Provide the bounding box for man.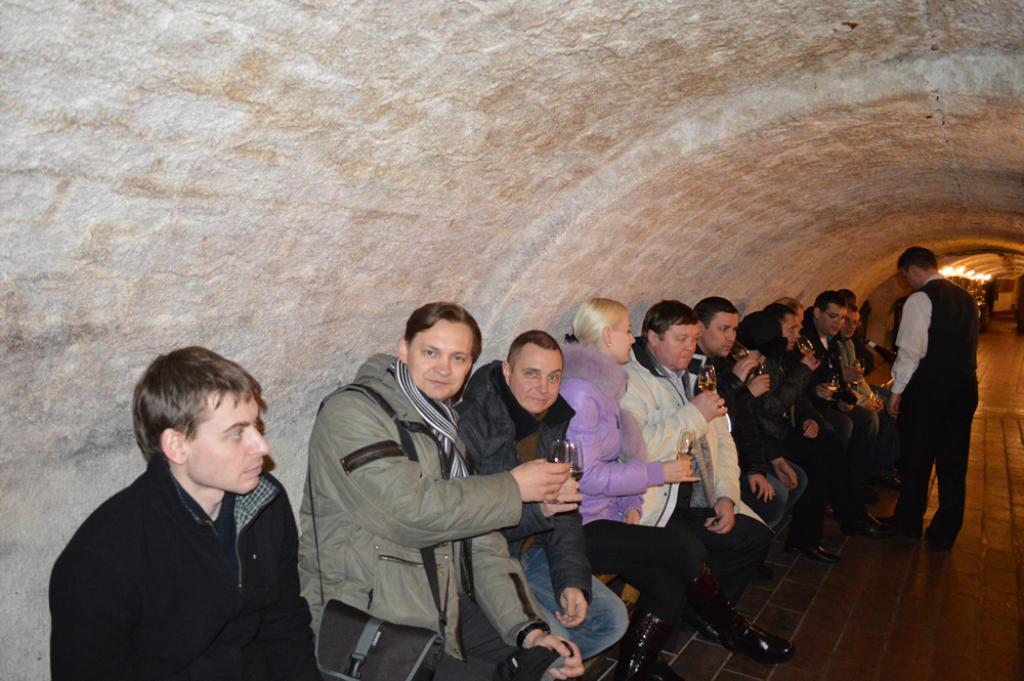
bbox=(48, 344, 327, 680).
